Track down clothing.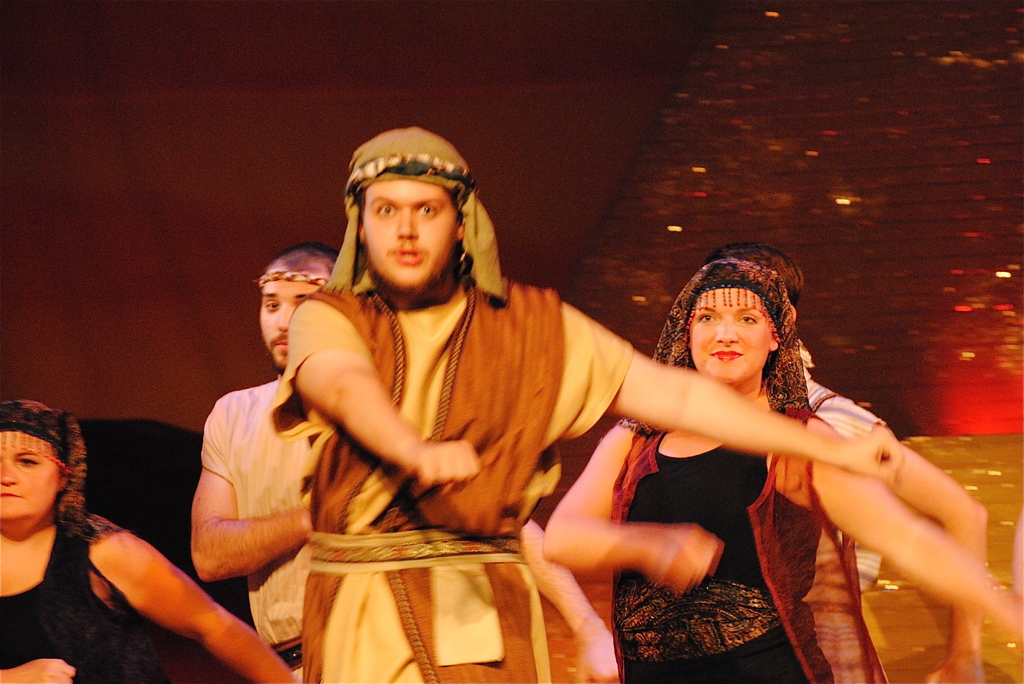
Tracked to Rect(252, 253, 636, 683).
